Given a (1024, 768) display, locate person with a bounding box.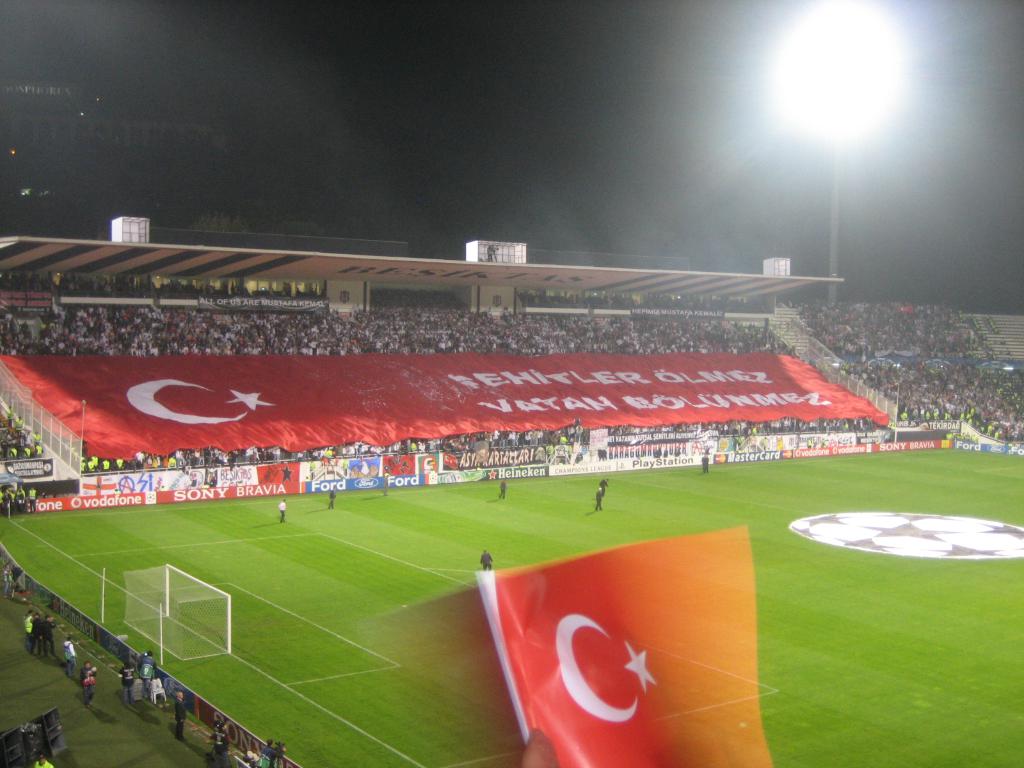
Located: (63, 632, 79, 671).
